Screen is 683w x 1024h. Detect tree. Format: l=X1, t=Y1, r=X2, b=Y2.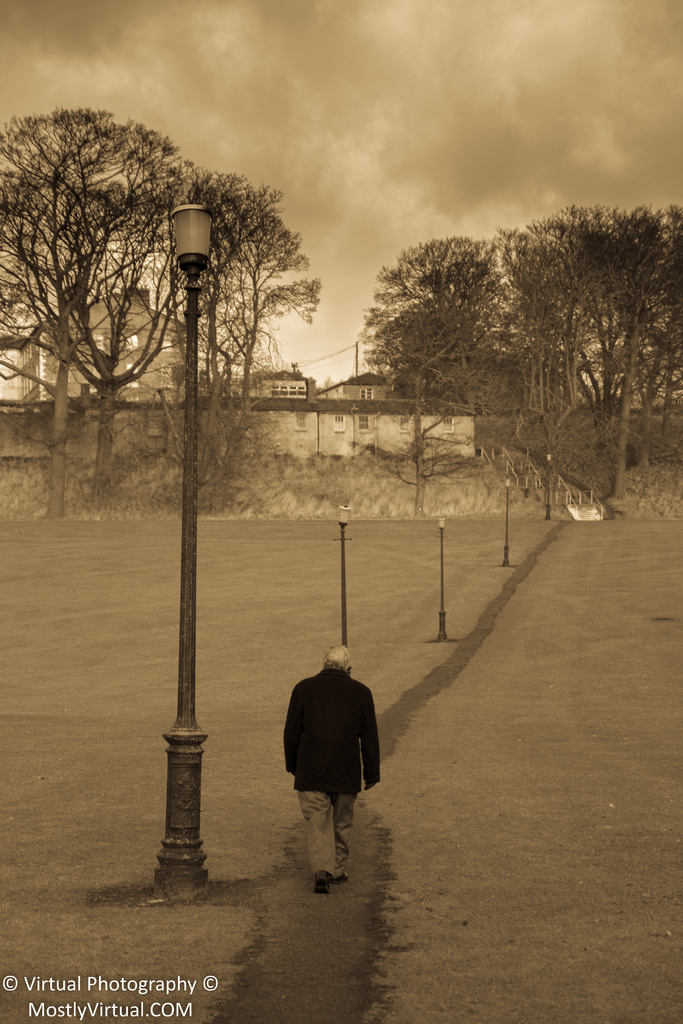
l=62, t=182, r=316, b=511.
